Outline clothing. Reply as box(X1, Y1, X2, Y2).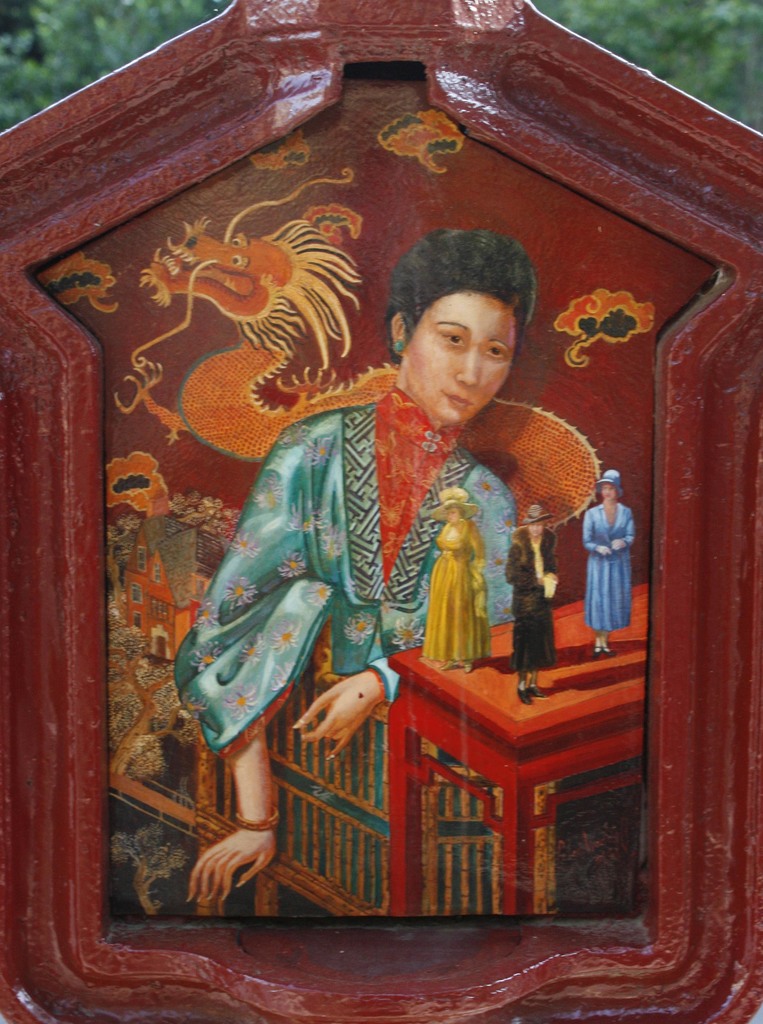
box(579, 498, 641, 636).
